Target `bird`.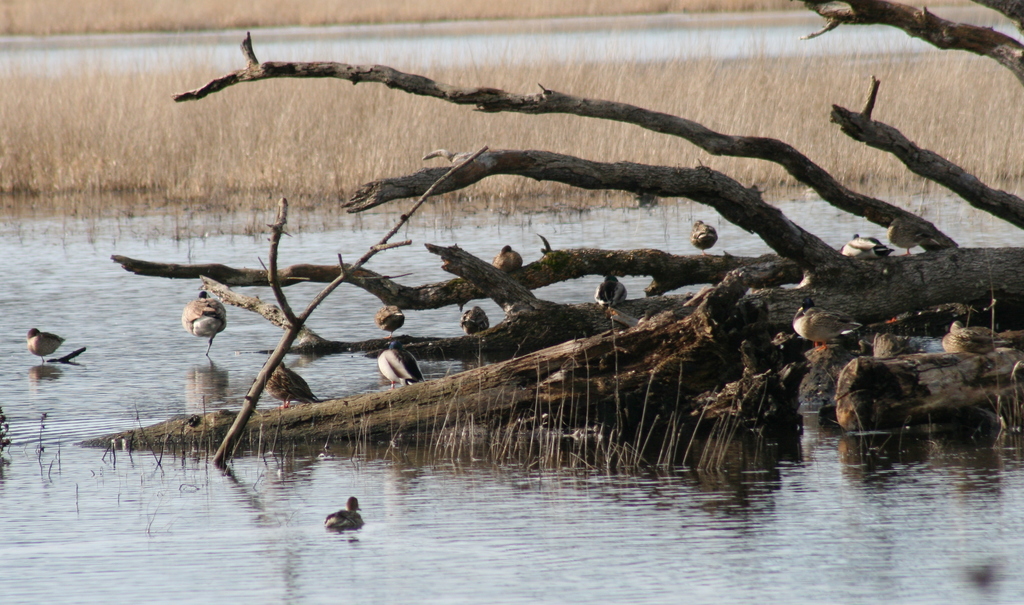
Target region: (320, 494, 367, 528).
